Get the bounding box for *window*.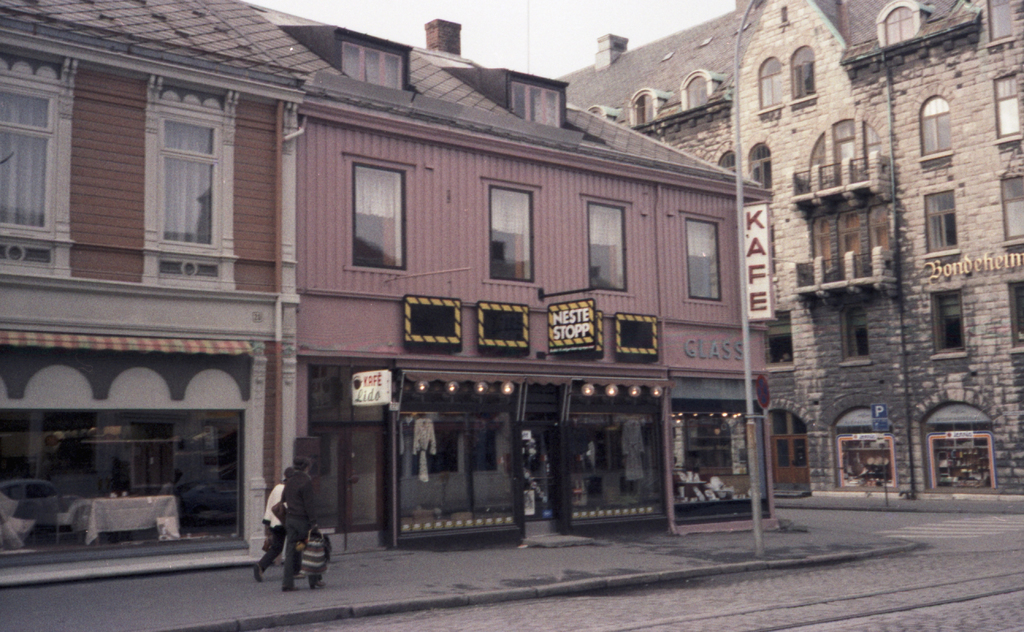
(left=934, top=428, right=990, bottom=487).
